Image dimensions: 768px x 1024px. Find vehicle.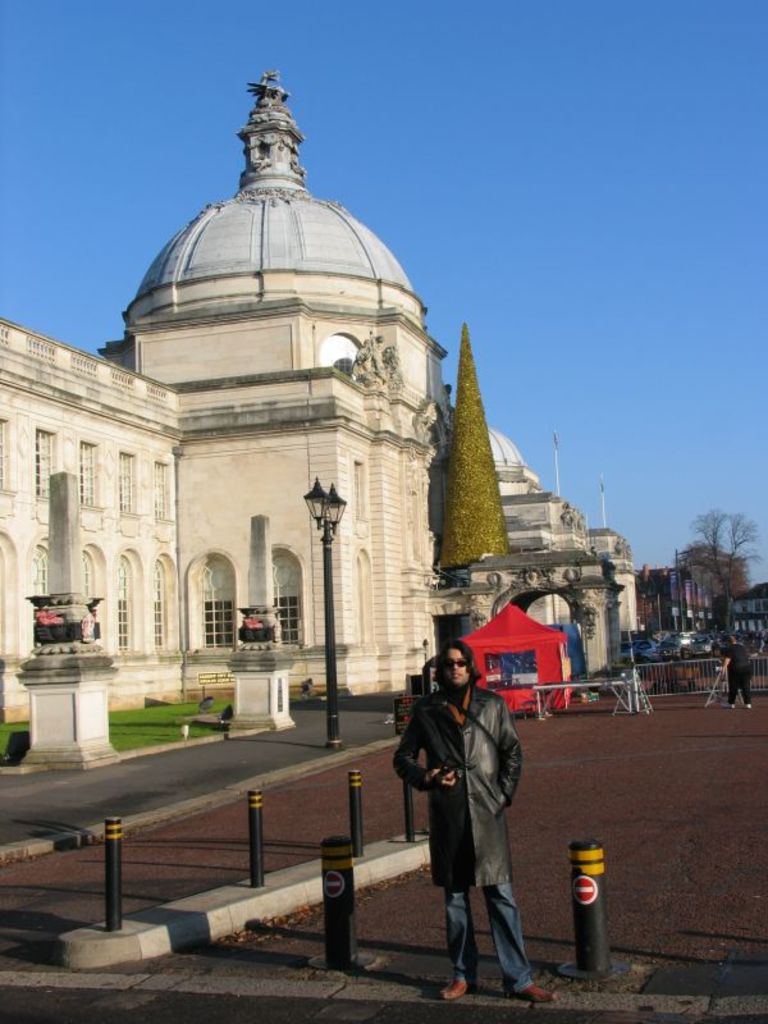
region(676, 634, 717, 658).
